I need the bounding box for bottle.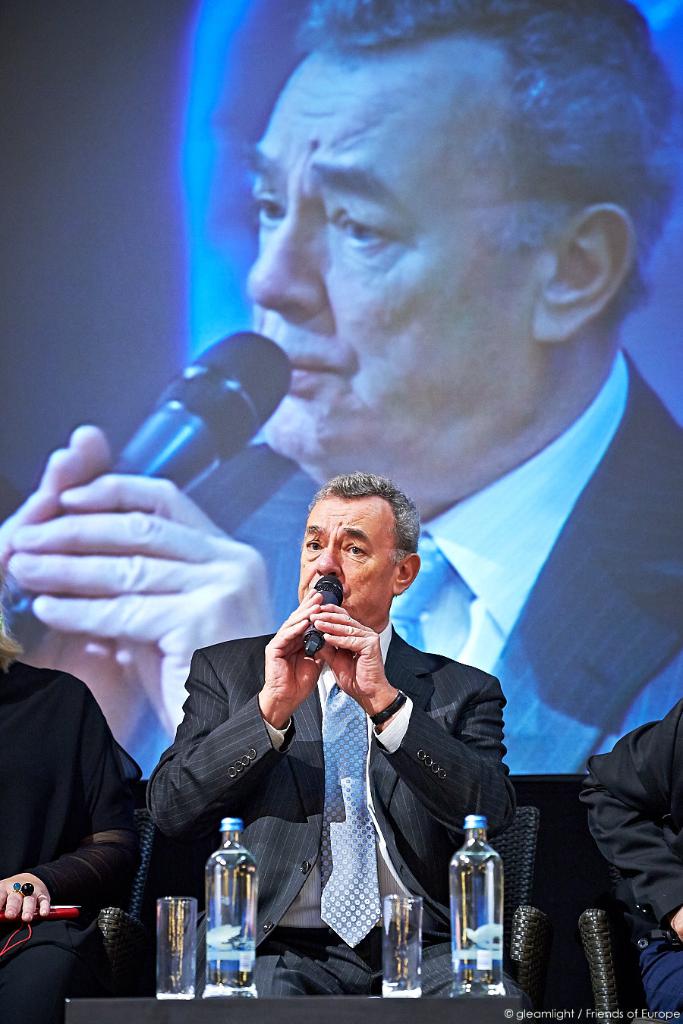
Here it is: {"left": 190, "top": 828, "right": 257, "bottom": 973}.
